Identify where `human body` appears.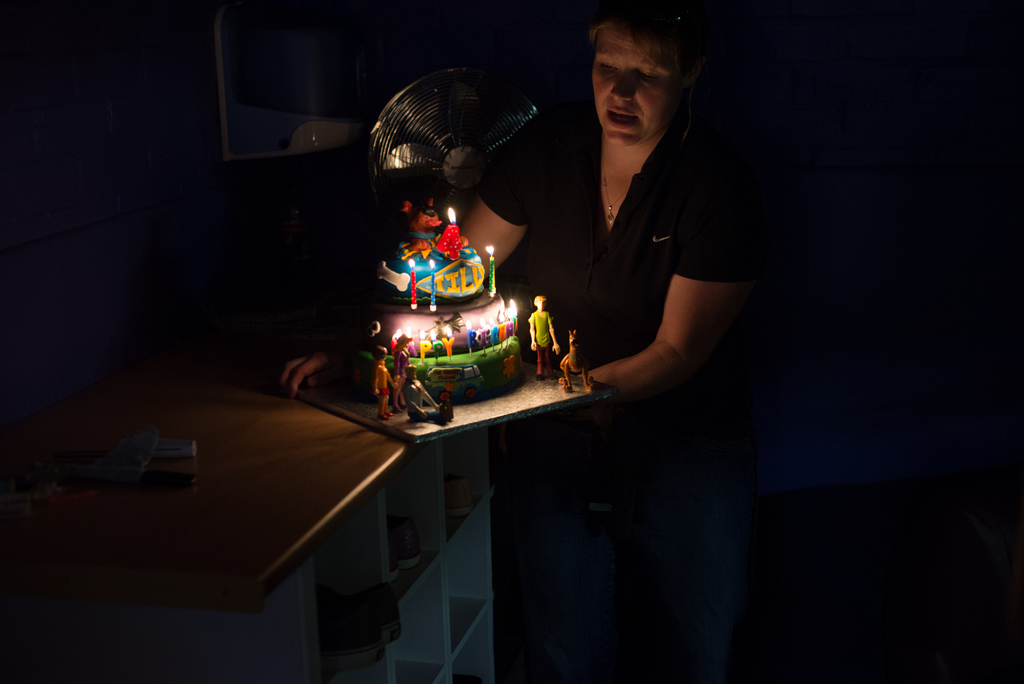
Appears at [391,350,407,416].
